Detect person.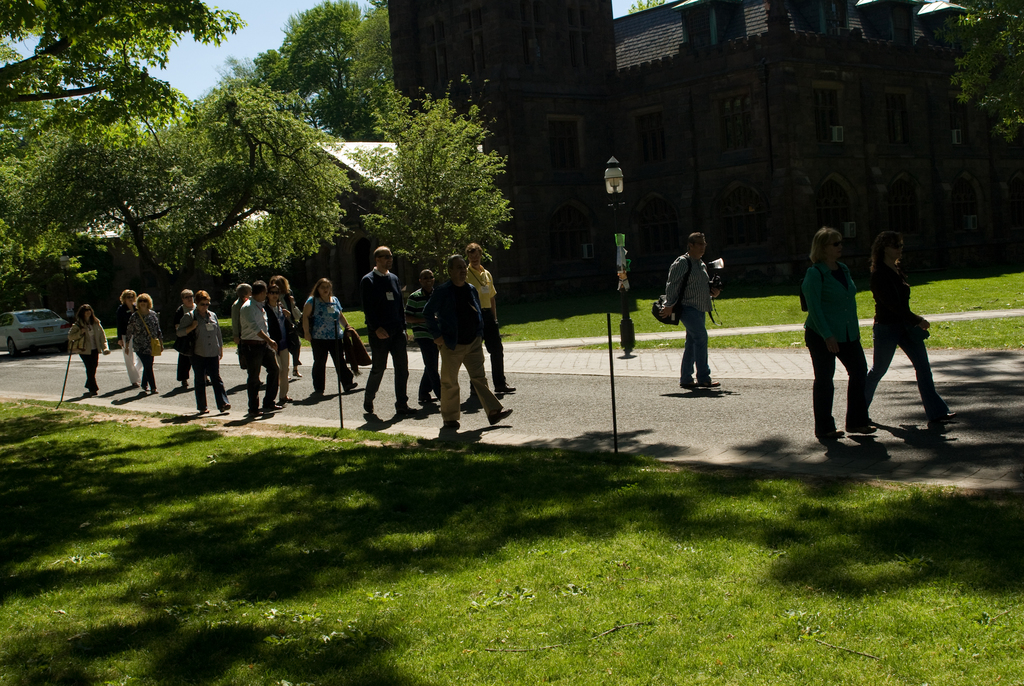
Detected at <bbox>666, 228, 730, 392</bbox>.
